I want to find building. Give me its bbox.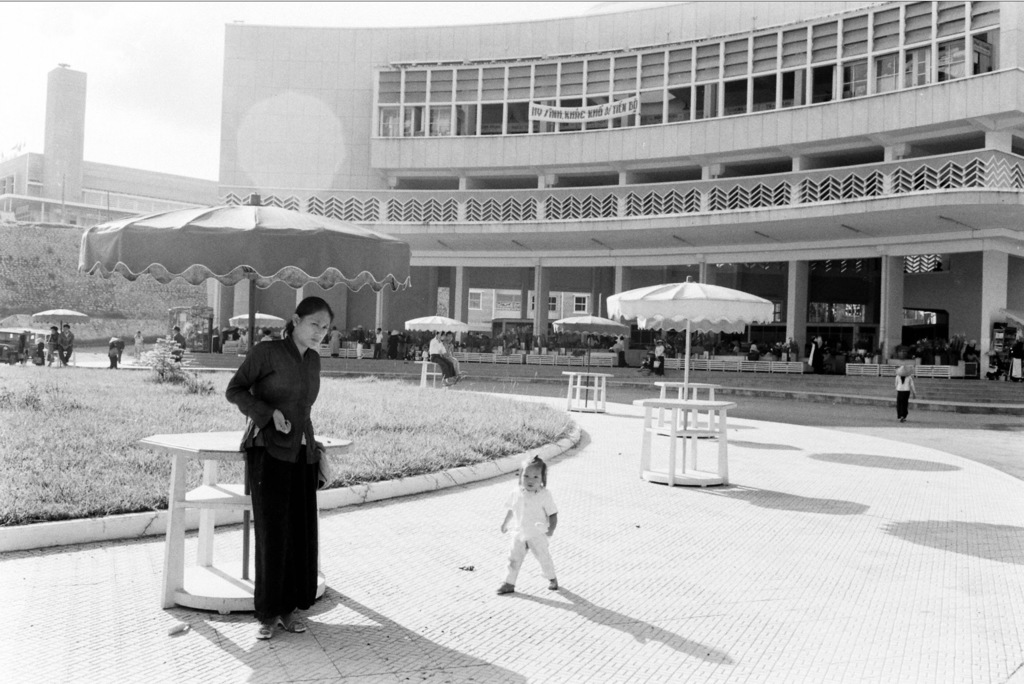
x1=225, y1=0, x2=1023, y2=379.
